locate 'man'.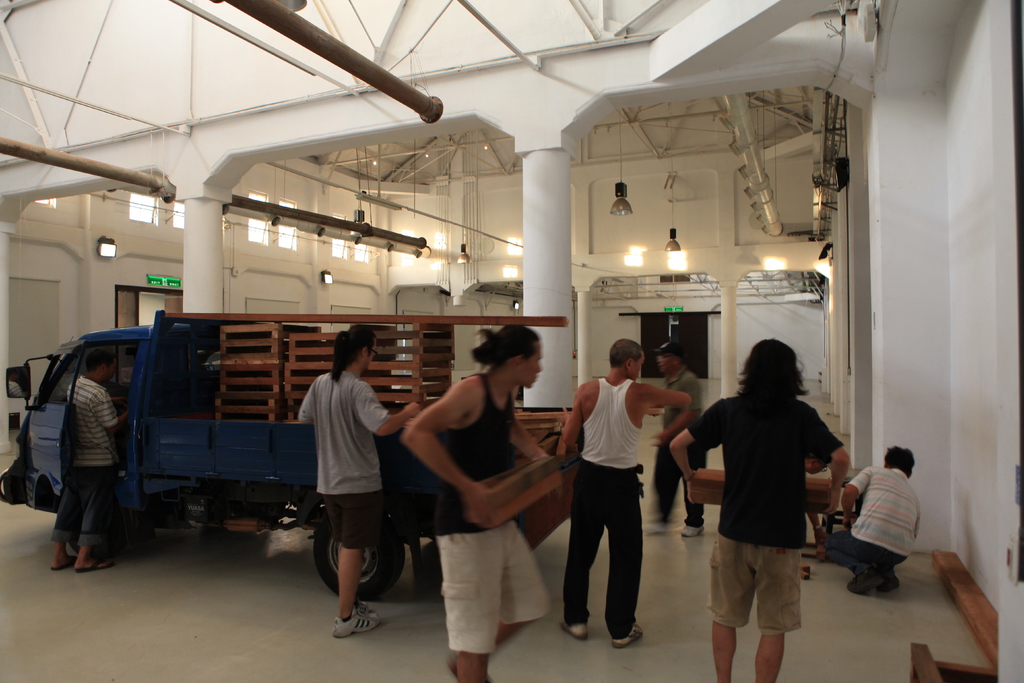
Bounding box: x1=54 y1=353 x2=120 y2=578.
